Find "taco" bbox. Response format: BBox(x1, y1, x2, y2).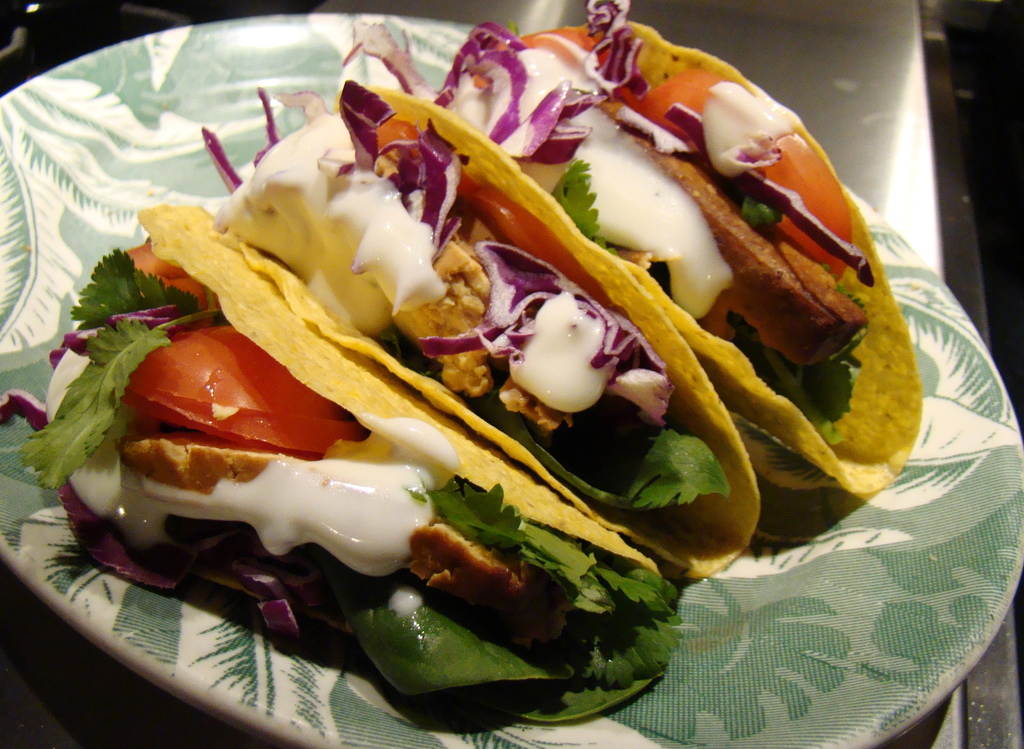
BBox(198, 90, 749, 588).
